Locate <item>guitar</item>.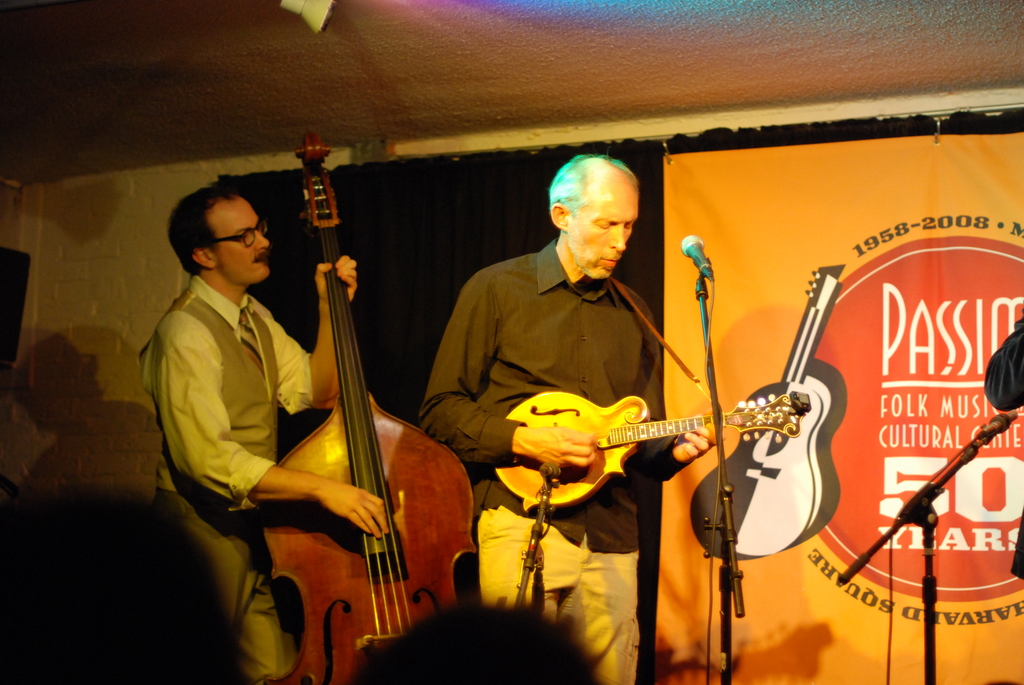
Bounding box: rect(681, 250, 847, 563).
